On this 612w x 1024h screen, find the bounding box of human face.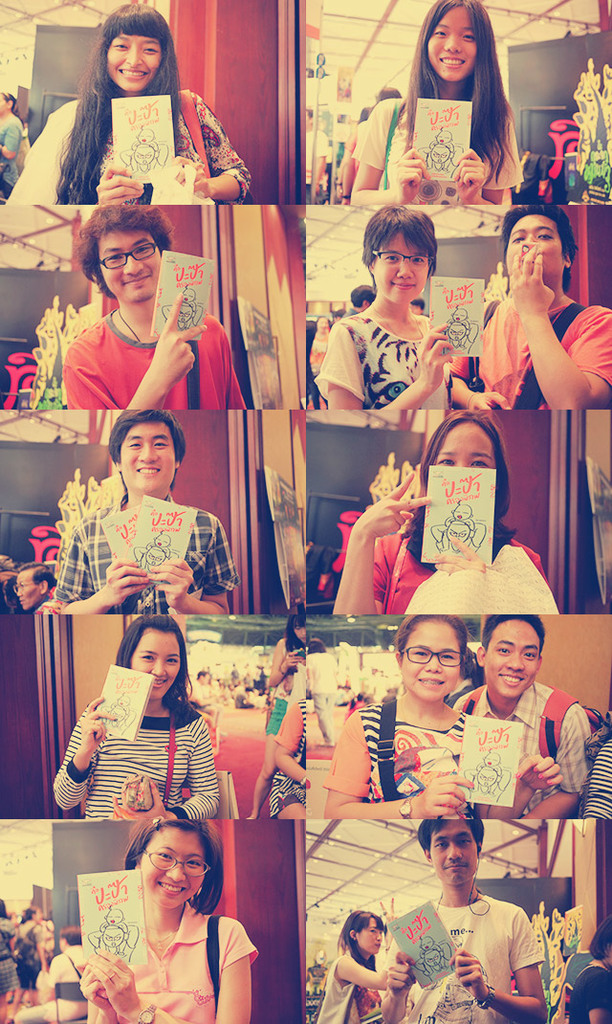
Bounding box: (x1=142, y1=818, x2=207, y2=906).
